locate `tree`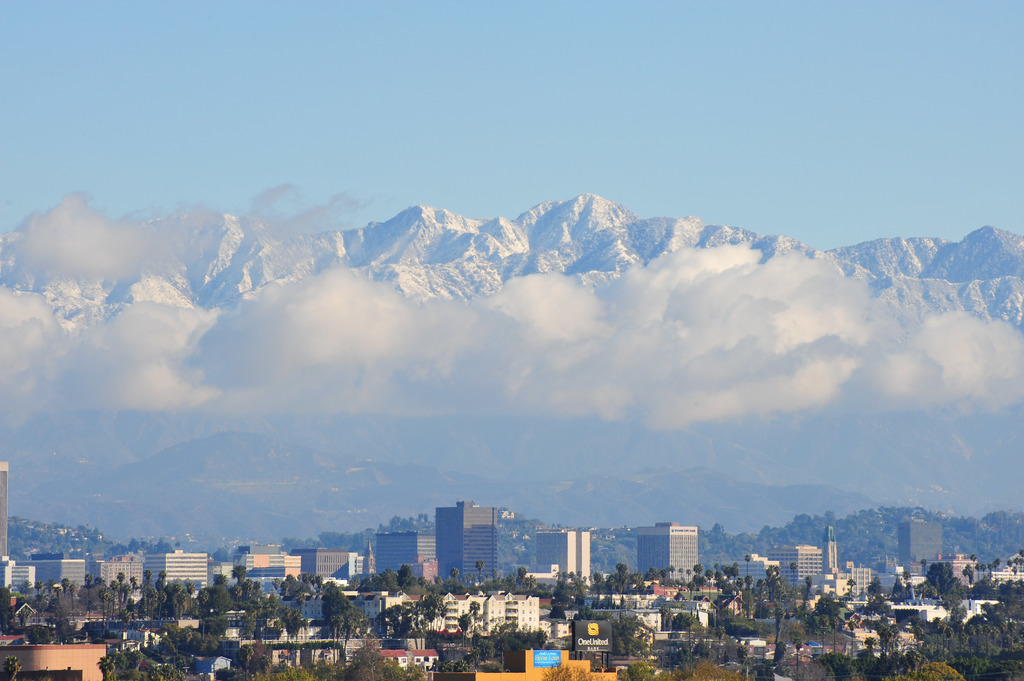
locate(375, 605, 419, 639)
